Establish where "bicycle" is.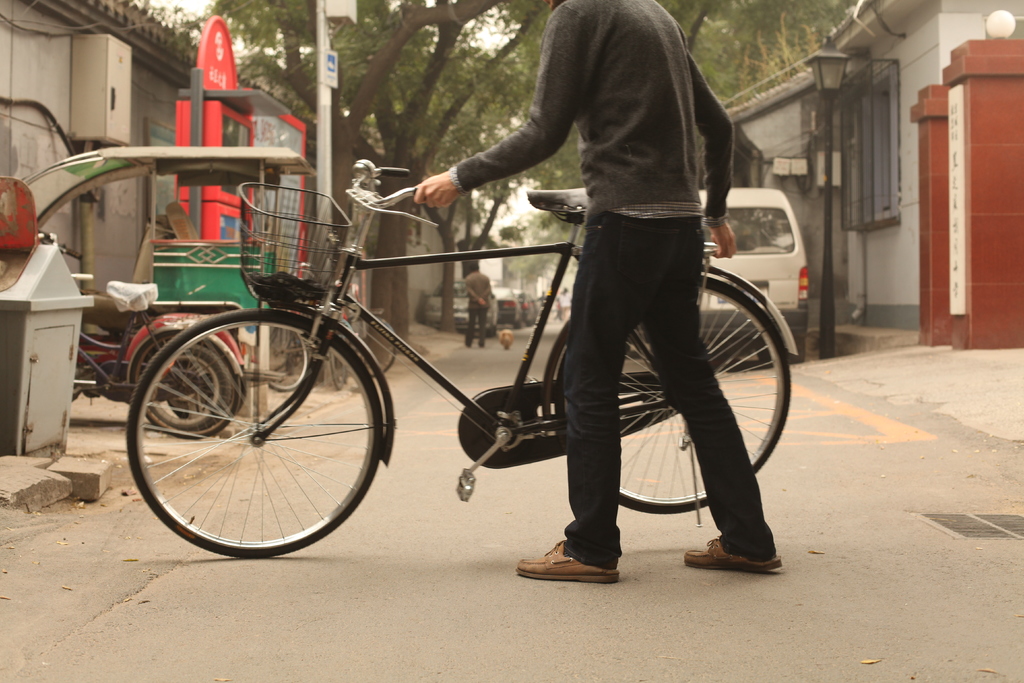
Established at BBox(98, 163, 800, 579).
